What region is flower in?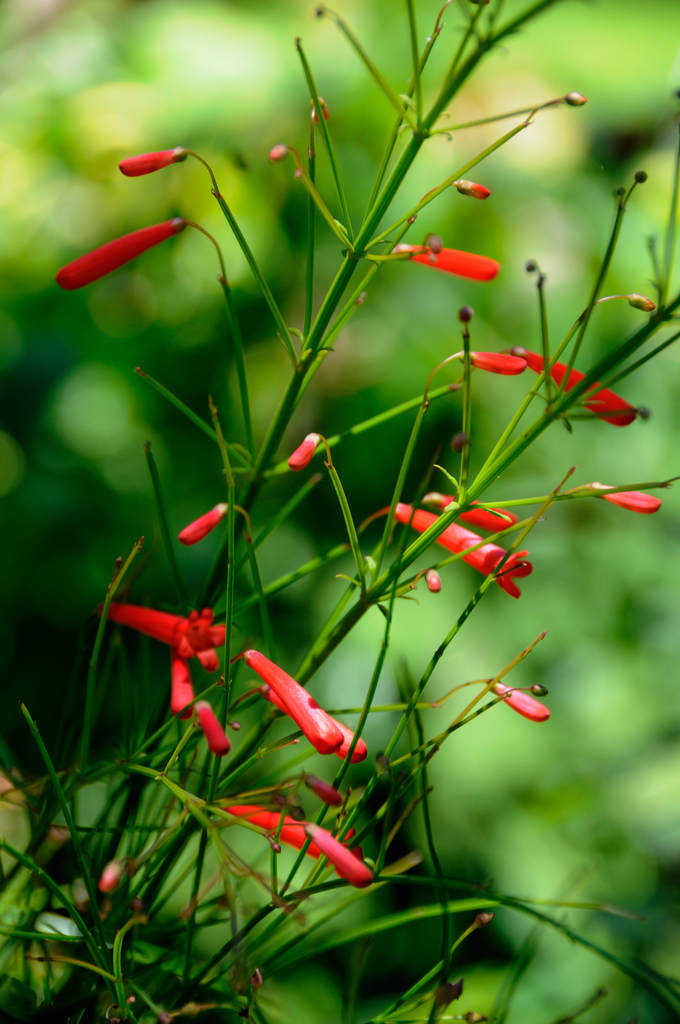
<region>56, 216, 189, 291</region>.
